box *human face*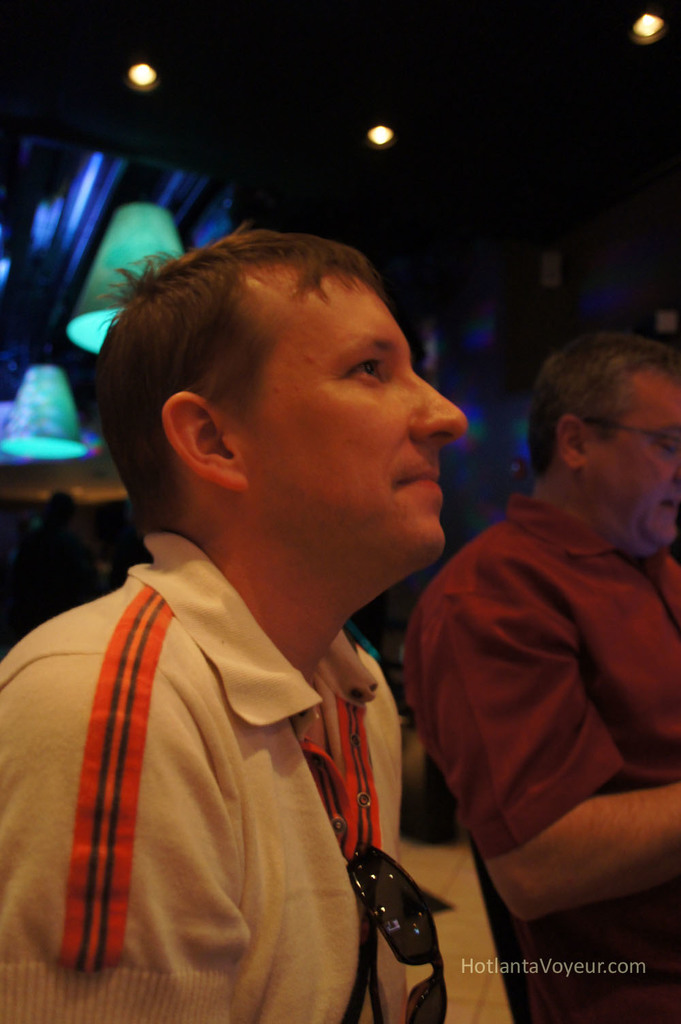
<box>224,266,469,562</box>
